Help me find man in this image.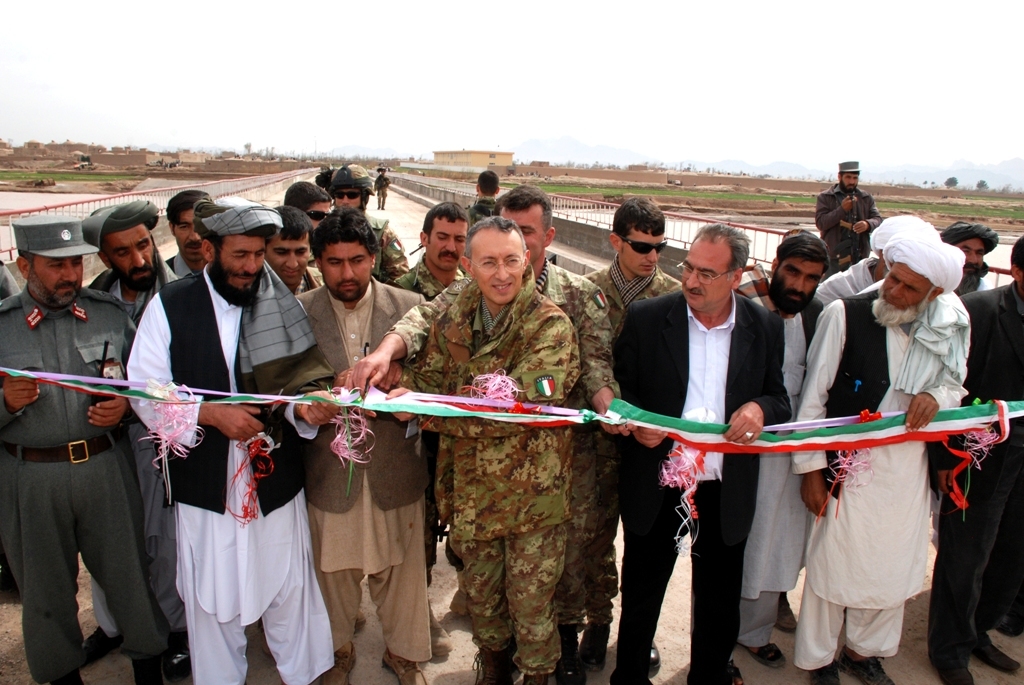
Found it: <region>812, 154, 887, 277</region>.
